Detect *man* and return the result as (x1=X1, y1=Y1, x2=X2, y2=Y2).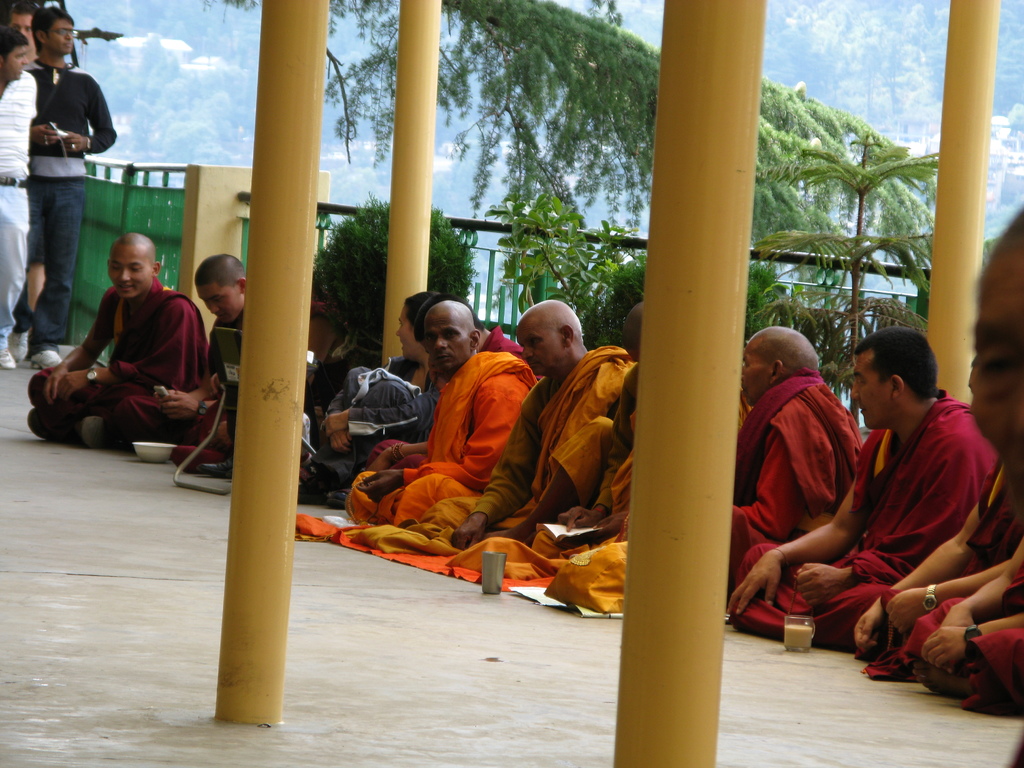
(x1=113, y1=252, x2=250, y2=474).
